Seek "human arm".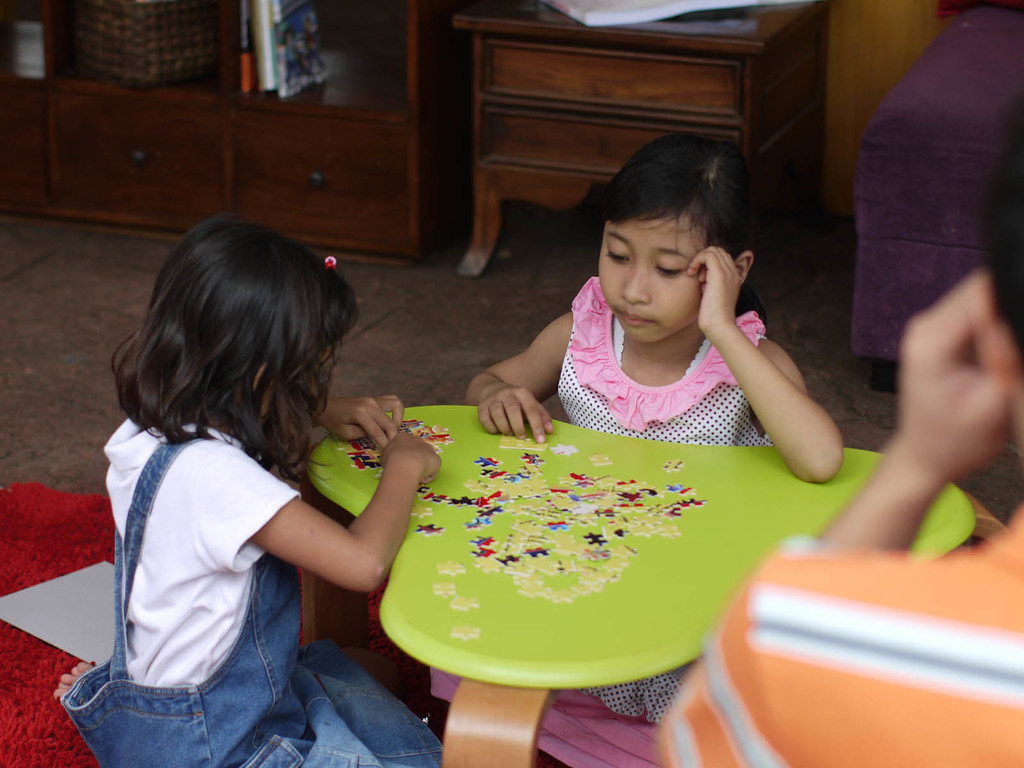
pyautogui.locateOnScreen(303, 388, 413, 451).
